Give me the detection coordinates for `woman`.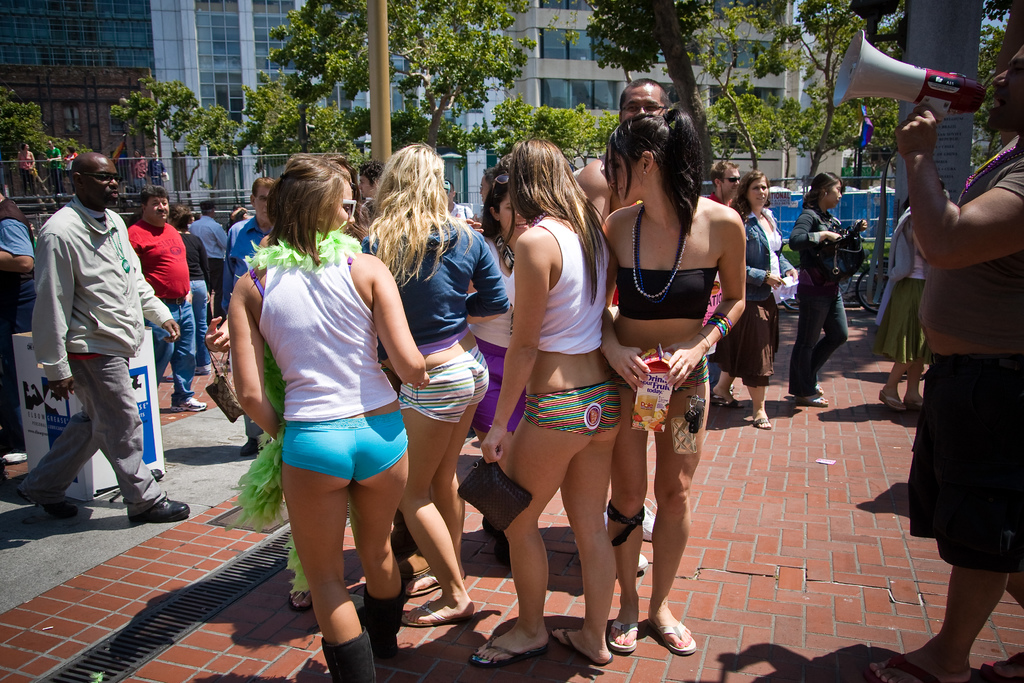
868/174/942/413.
